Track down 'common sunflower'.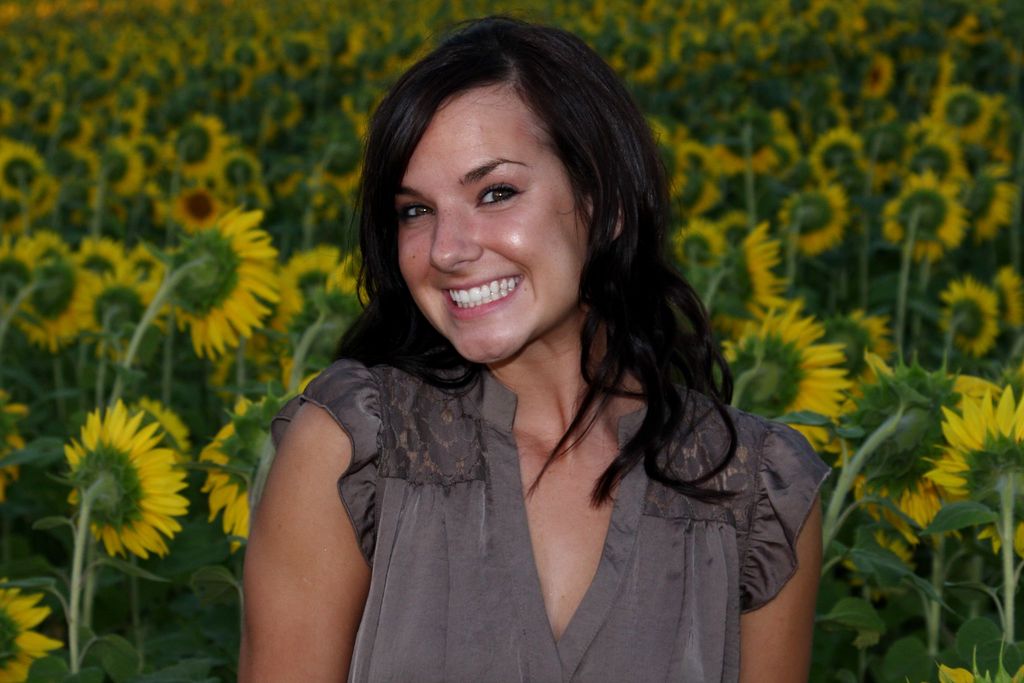
Tracked to bbox(17, 250, 88, 345).
